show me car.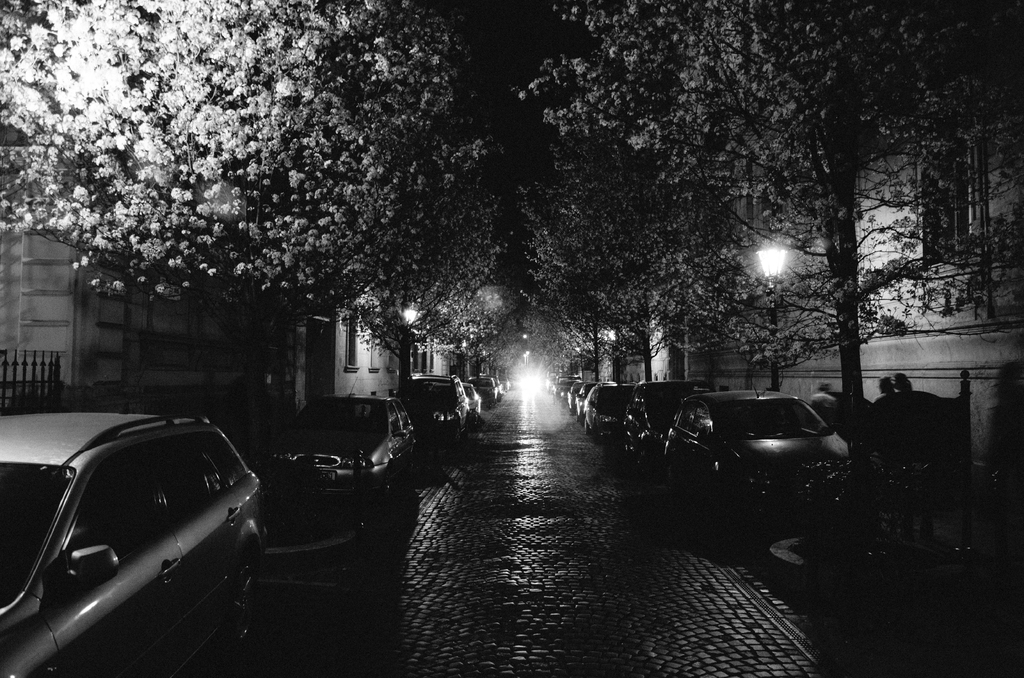
car is here: {"left": 461, "top": 382, "right": 481, "bottom": 419}.
